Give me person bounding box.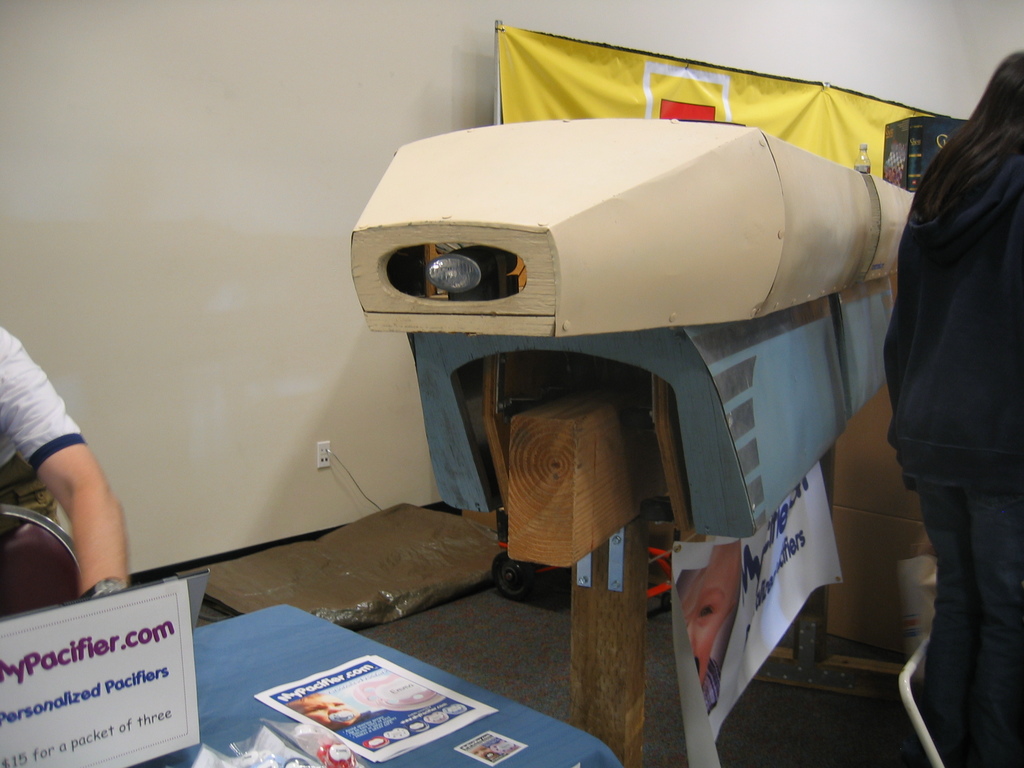
{"x1": 881, "y1": 51, "x2": 1023, "y2": 767}.
